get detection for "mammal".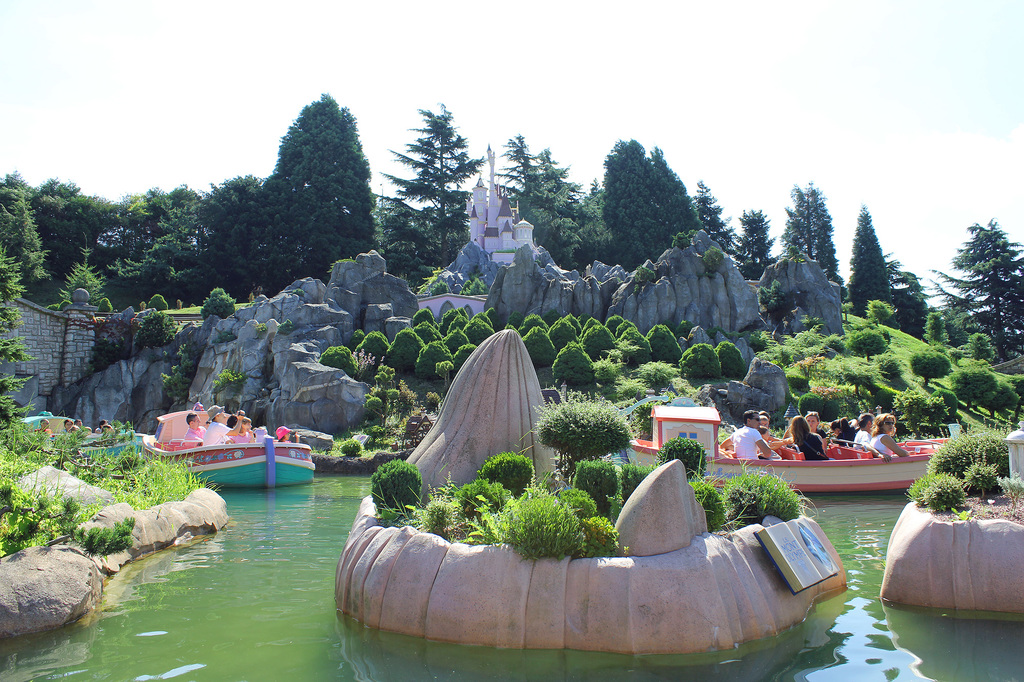
Detection: left=758, top=407, right=769, bottom=418.
